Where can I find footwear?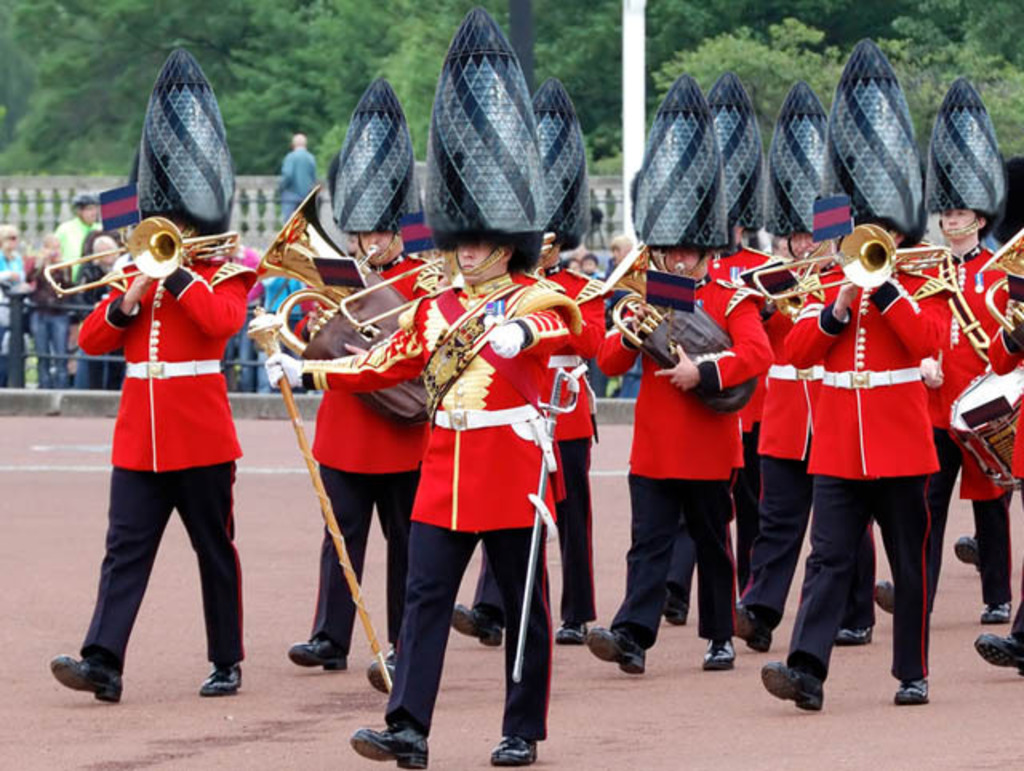
You can find it at rect(960, 536, 982, 568).
